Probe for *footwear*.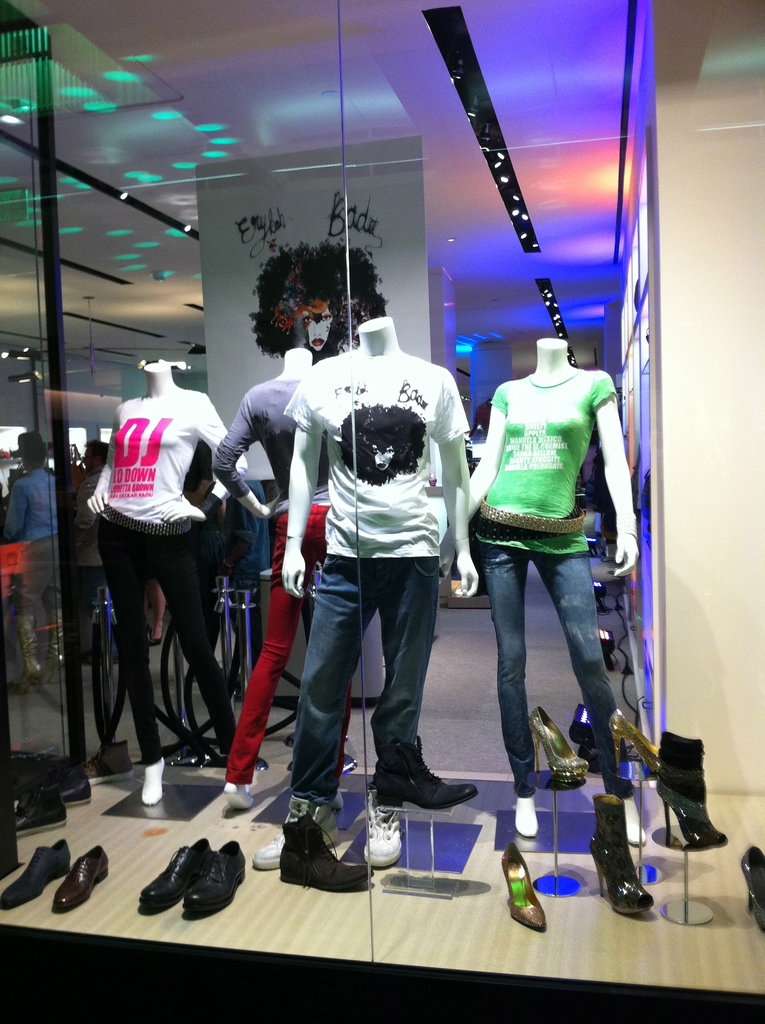
Probe result: box(13, 781, 67, 838).
